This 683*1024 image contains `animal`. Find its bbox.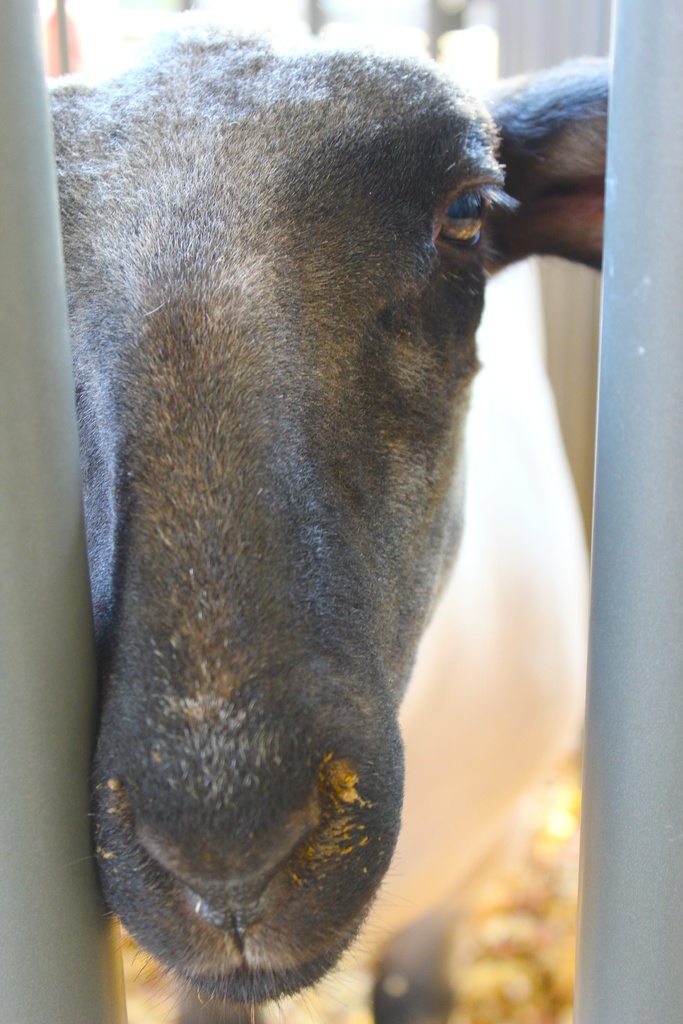
rect(40, 15, 604, 1012).
